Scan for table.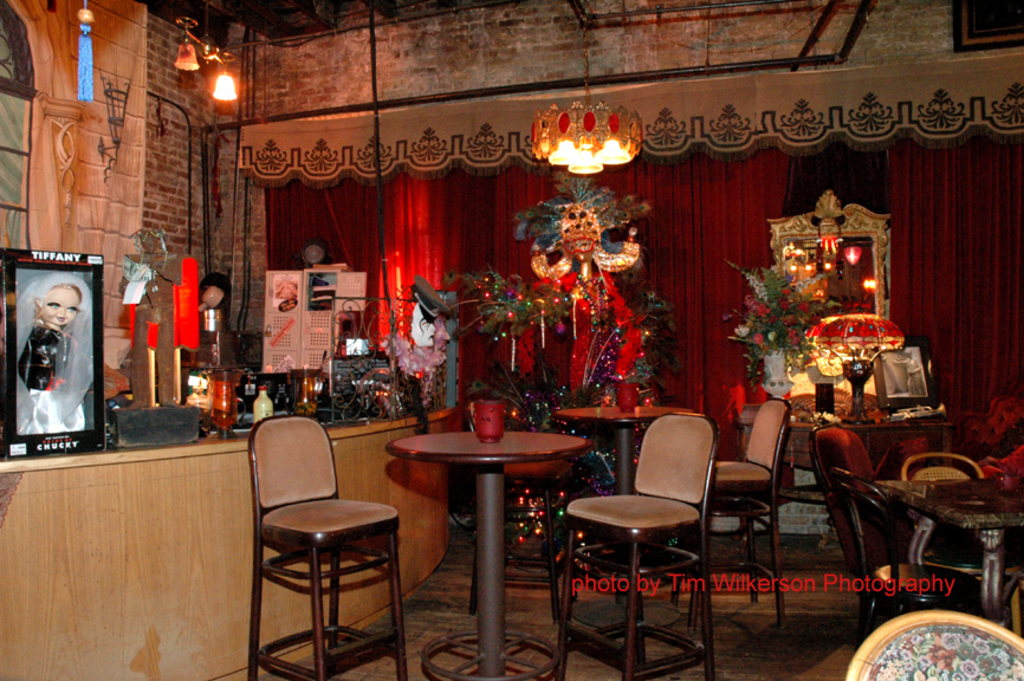
Scan result: detection(559, 400, 691, 492).
